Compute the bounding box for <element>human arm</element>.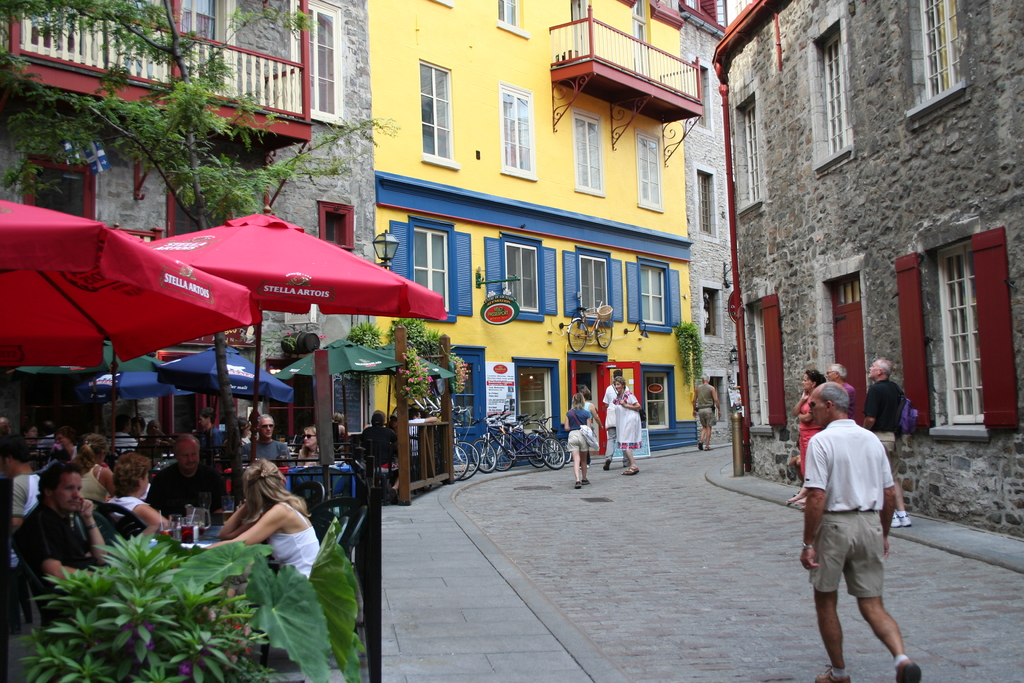
left=187, top=499, right=287, bottom=552.
